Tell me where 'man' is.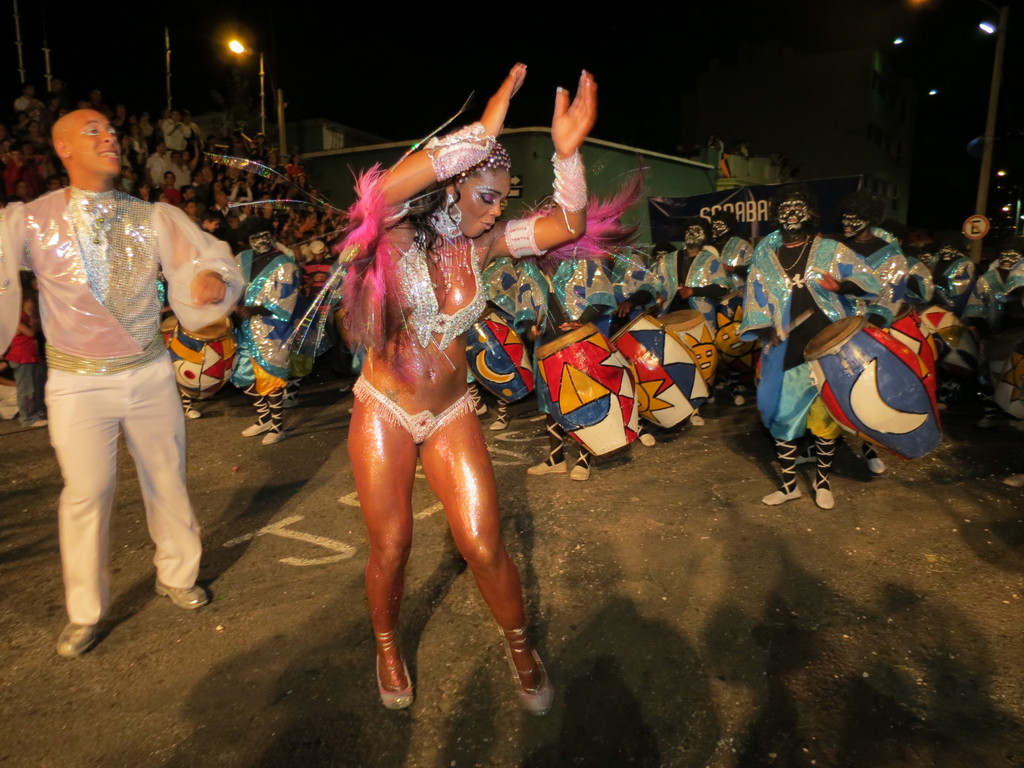
'man' is at {"left": 479, "top": 257, "right": 553, "bottom": 430}.
